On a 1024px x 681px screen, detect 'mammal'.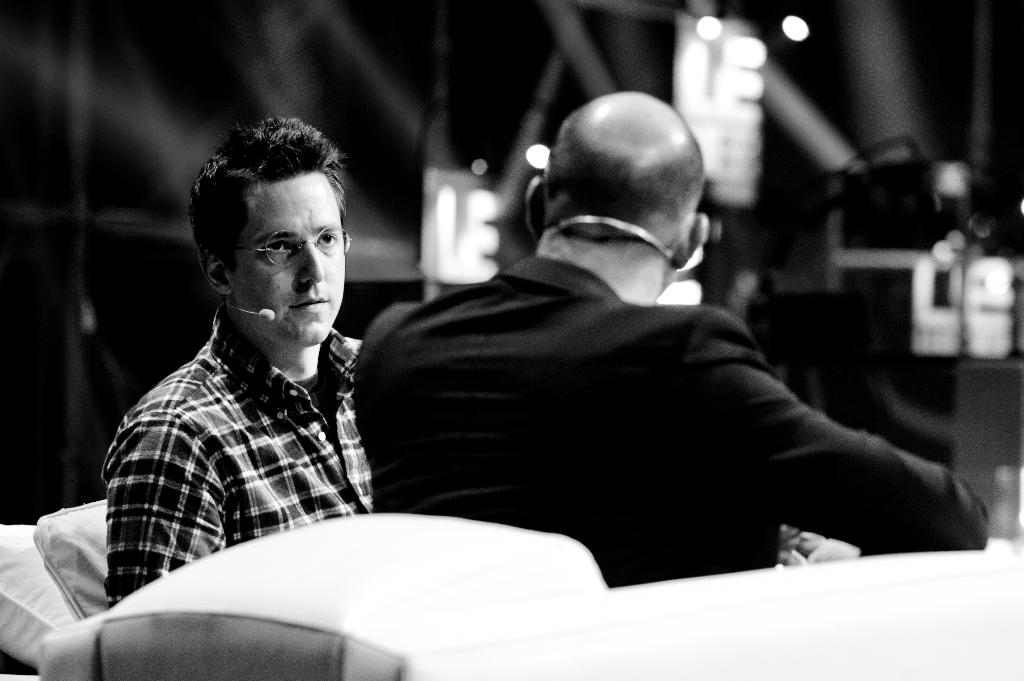
region(356, 90, 995, 584).
